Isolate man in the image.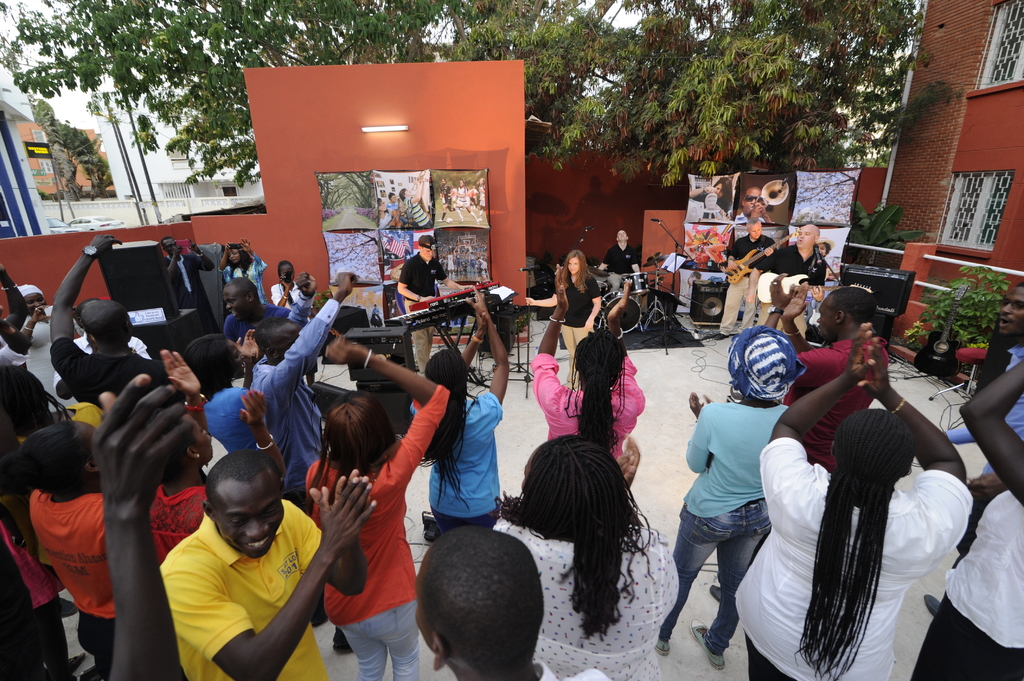
Isolated region: Rect(397, 178, 433, 228).
